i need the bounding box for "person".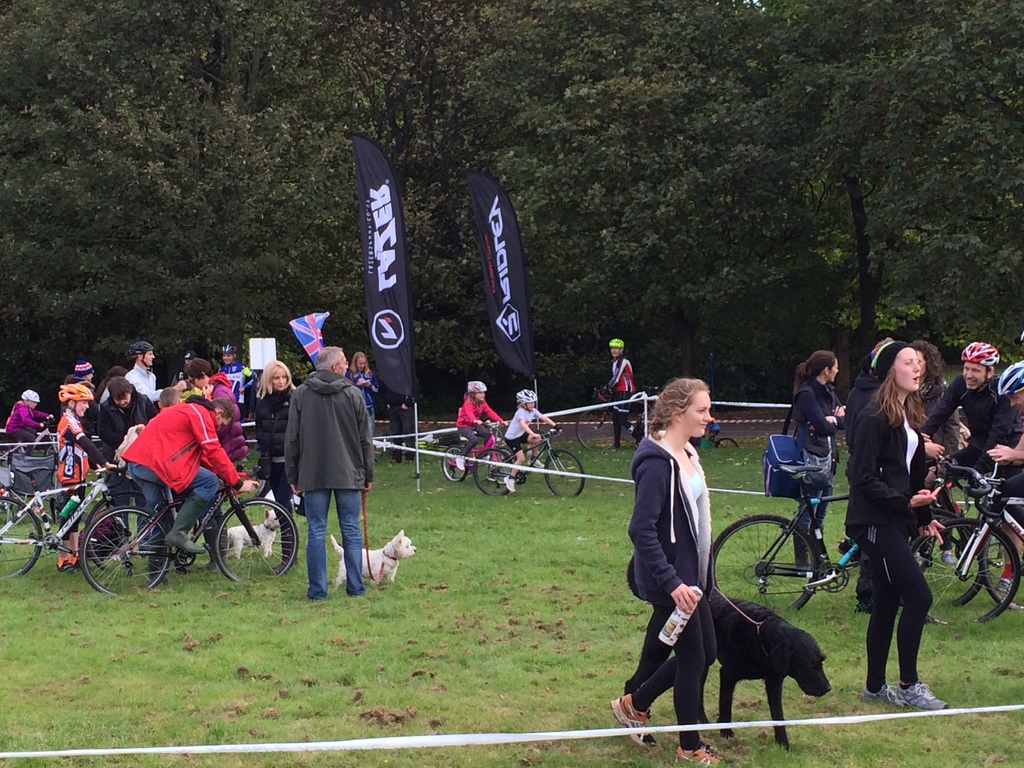
Here it is: box=[447, 380, 501, 468].
